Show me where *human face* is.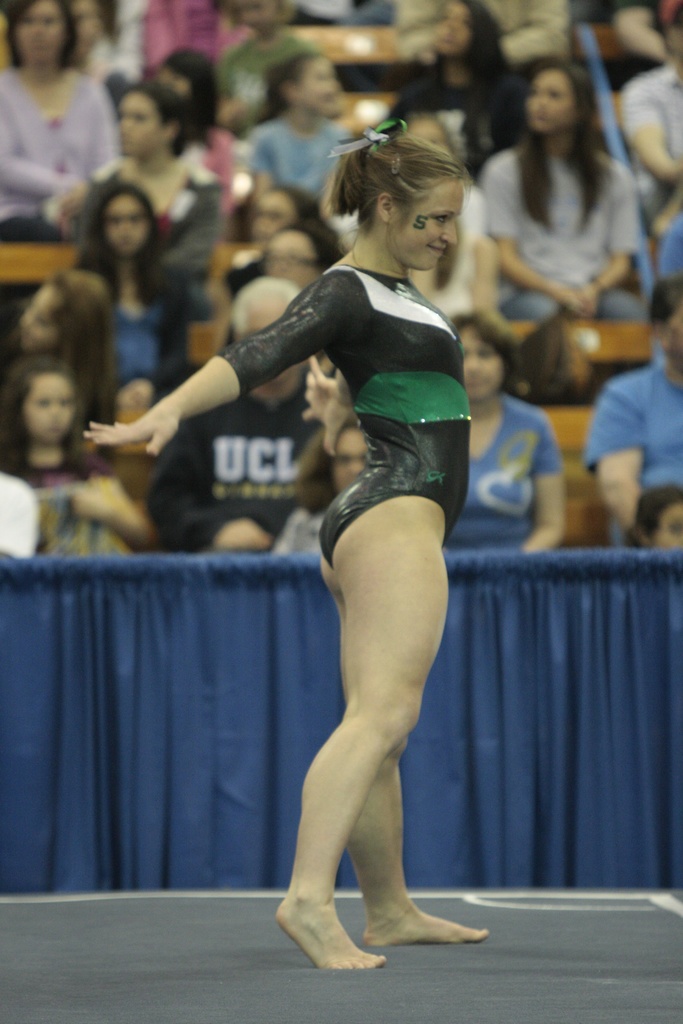
*human face* is at 267 236 318 288.
